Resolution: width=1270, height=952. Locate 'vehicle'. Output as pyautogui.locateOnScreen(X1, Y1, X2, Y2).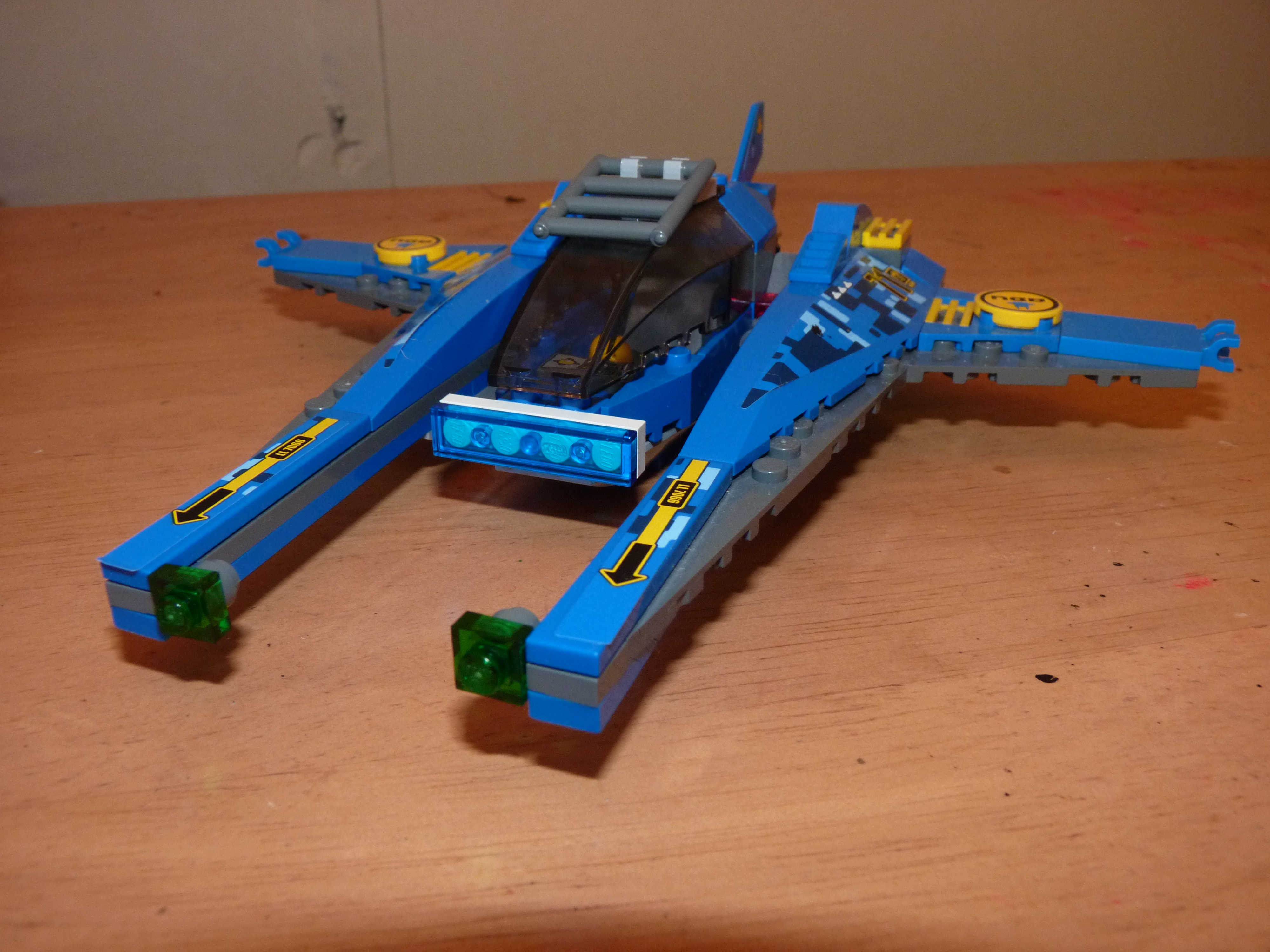
pyautogui.locateOnScreen(16, 40, 370, 215).
